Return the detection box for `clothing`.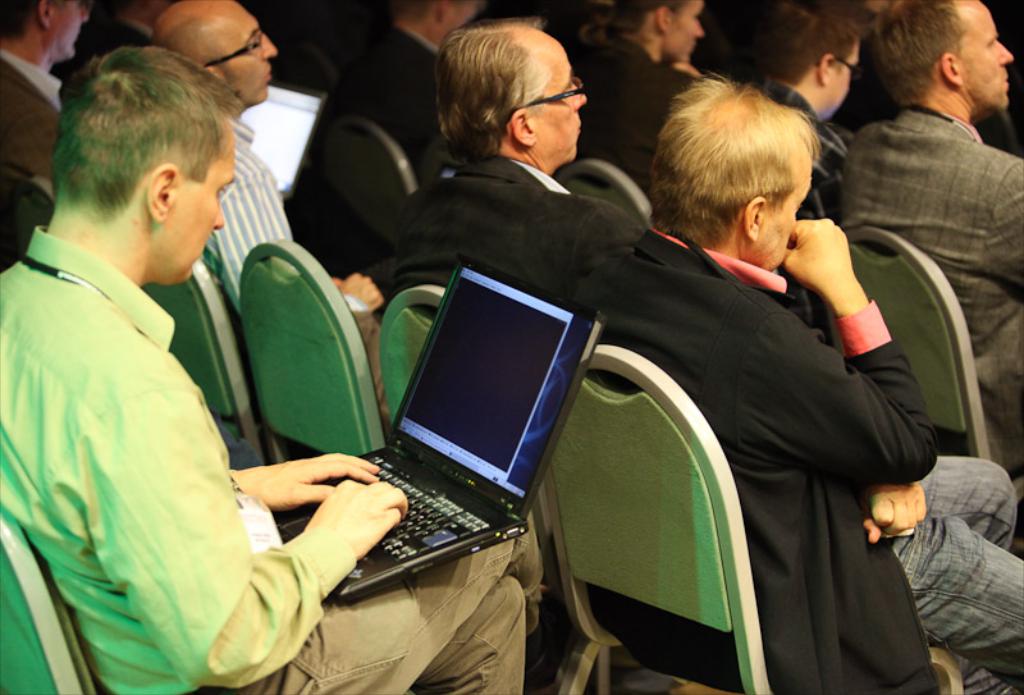
detection(0, 220, 544, 694).
